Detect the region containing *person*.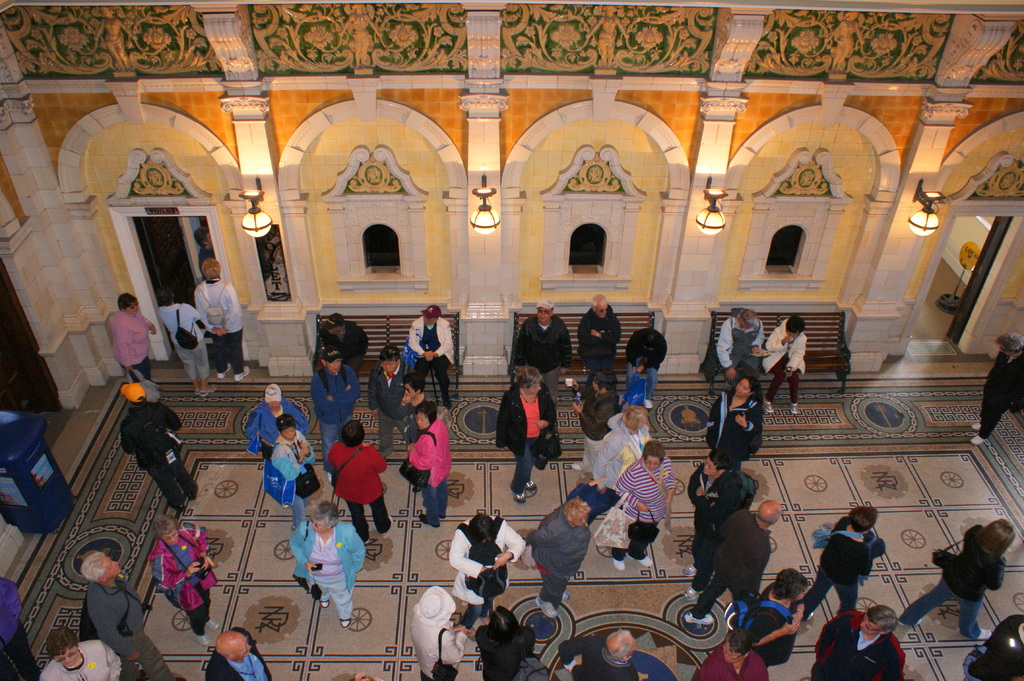
pyautogui.locateOnScreen(609, 438, 680, 570).
